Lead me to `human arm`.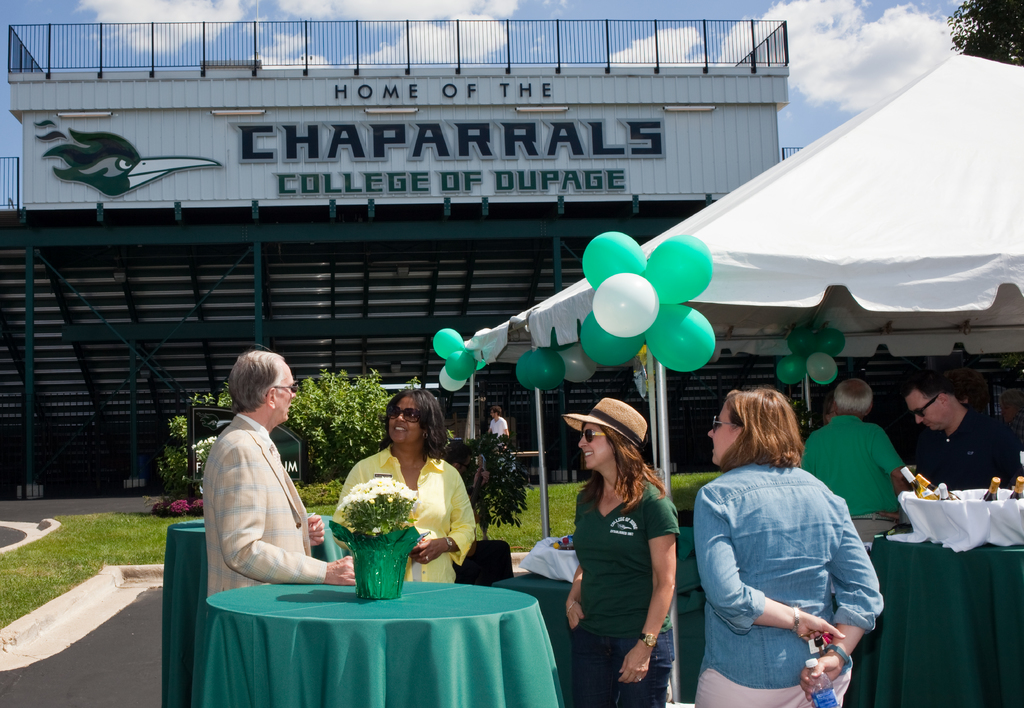
Lead to Rect(697, 486, 852, 649).
